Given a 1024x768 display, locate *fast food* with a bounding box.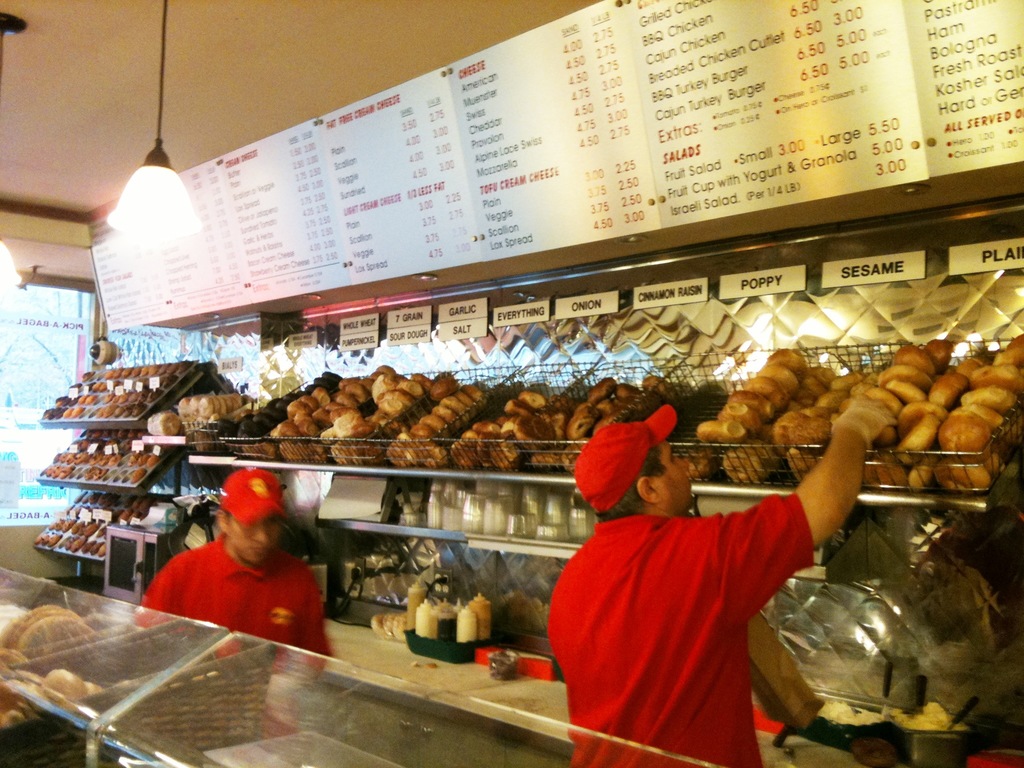
Located: <region>370, 614, 388, 634</region>.
